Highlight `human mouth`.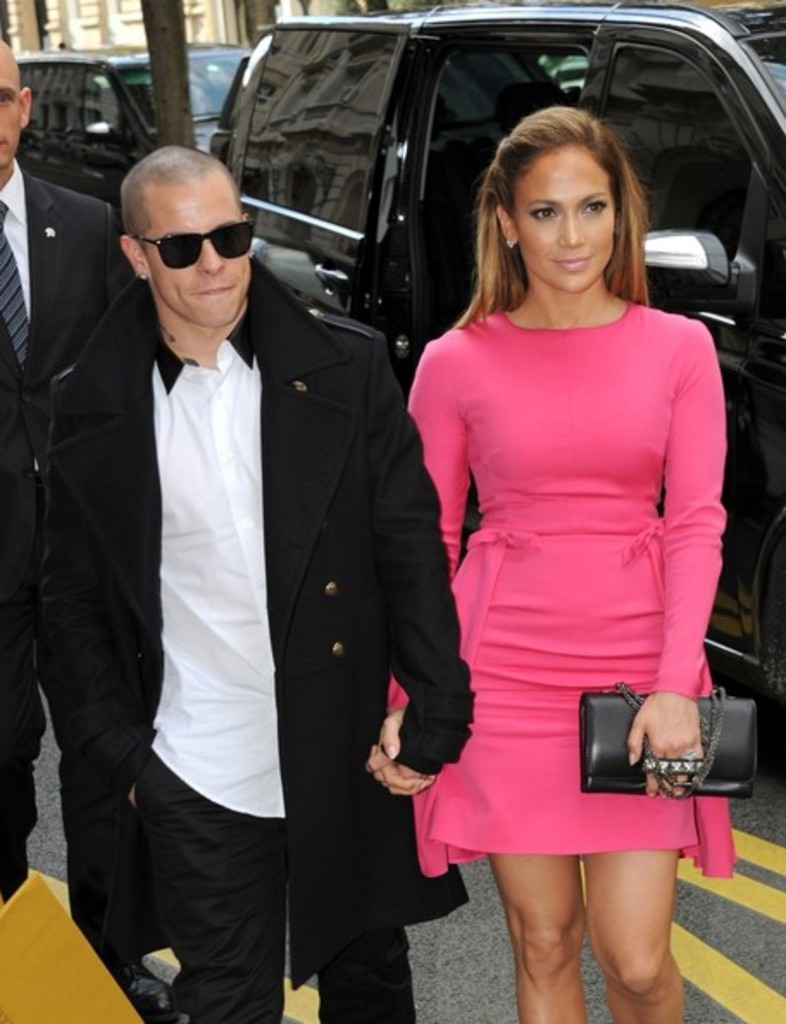
Highlighted region: region(198, 290, 236, 298).
